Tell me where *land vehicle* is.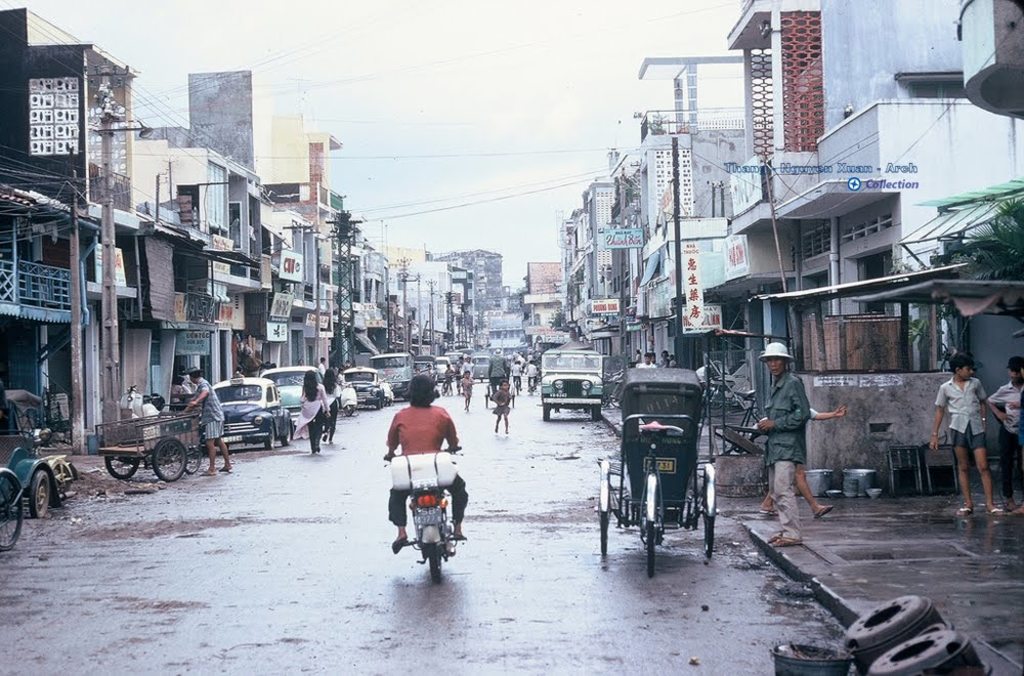
*land vehicle* is at [439, 363, 452, 376].
